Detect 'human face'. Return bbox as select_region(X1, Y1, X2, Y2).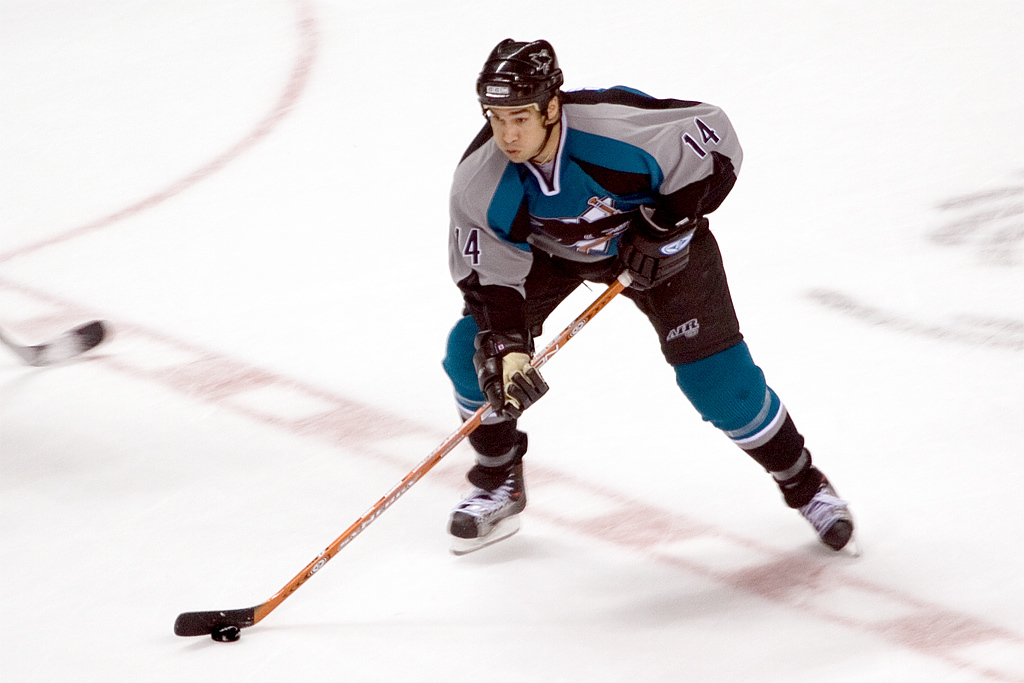
select_region(489, 106, 547, 160).
